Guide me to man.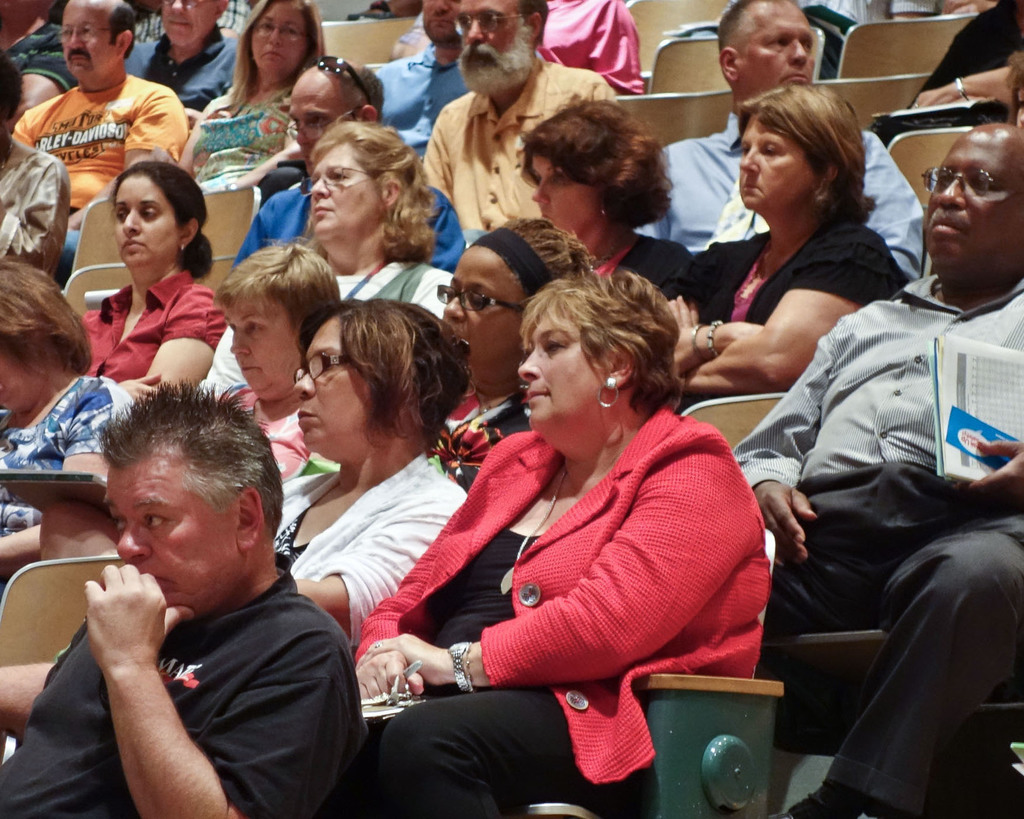
Guidance: (left=22, top=379, right=374, bottom=810).
